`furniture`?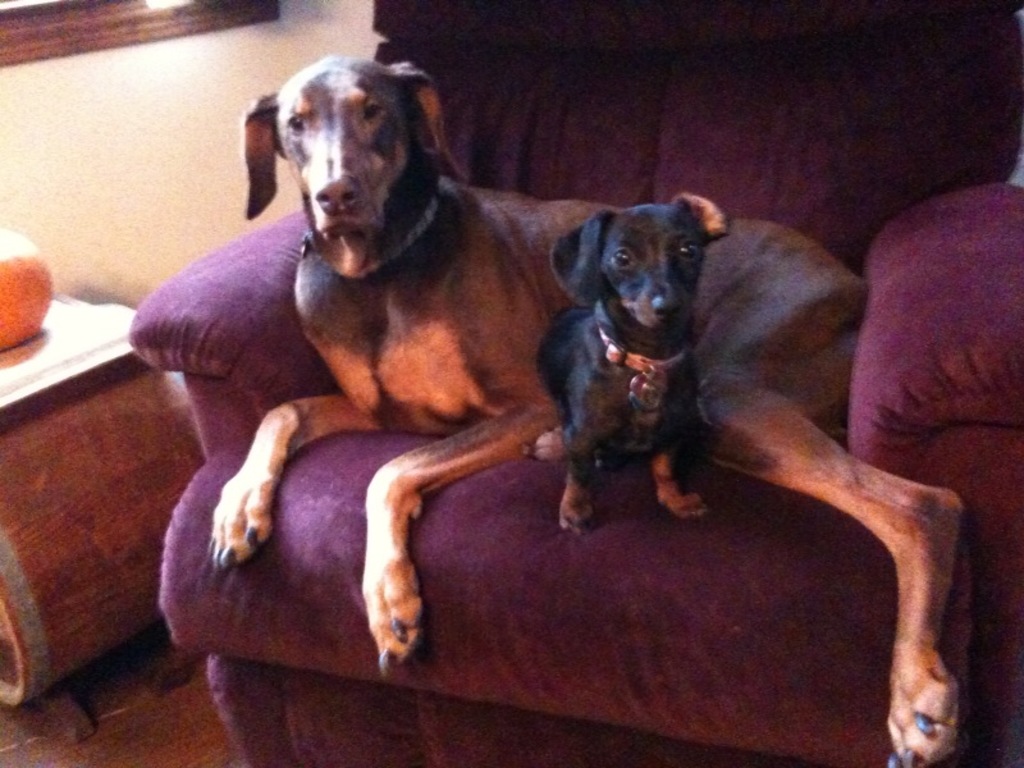
<region>129, 0, 1023, 767</region>
